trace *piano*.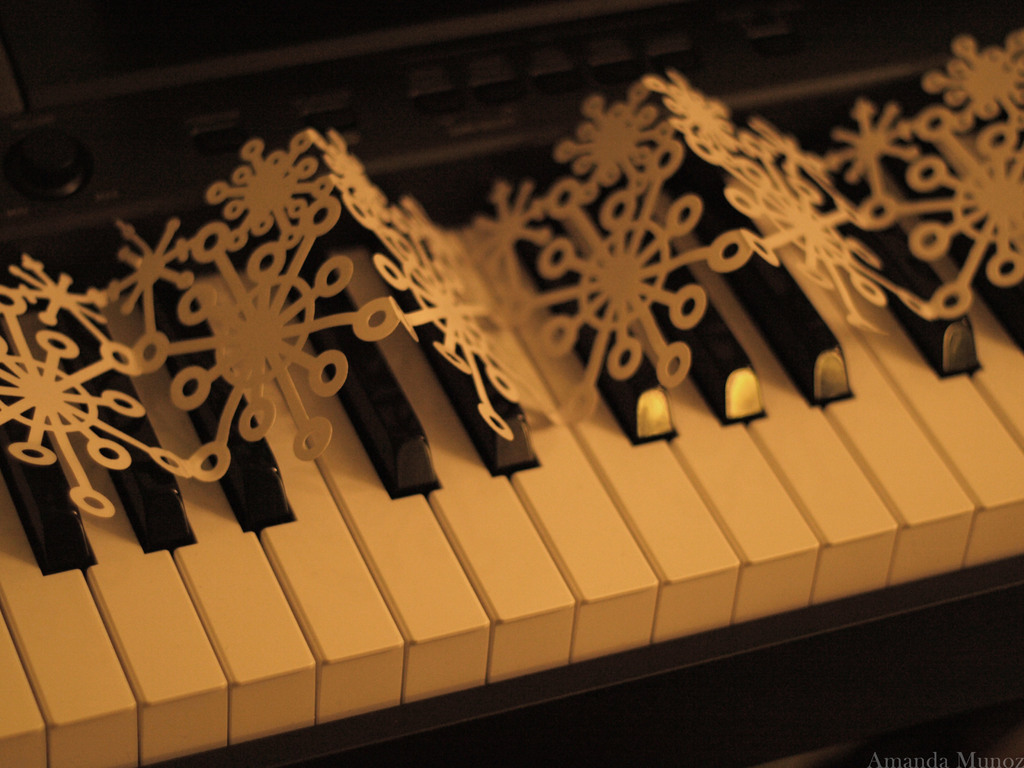
Traced to <bbox>14, 54, 1005, 731</bbox>.
